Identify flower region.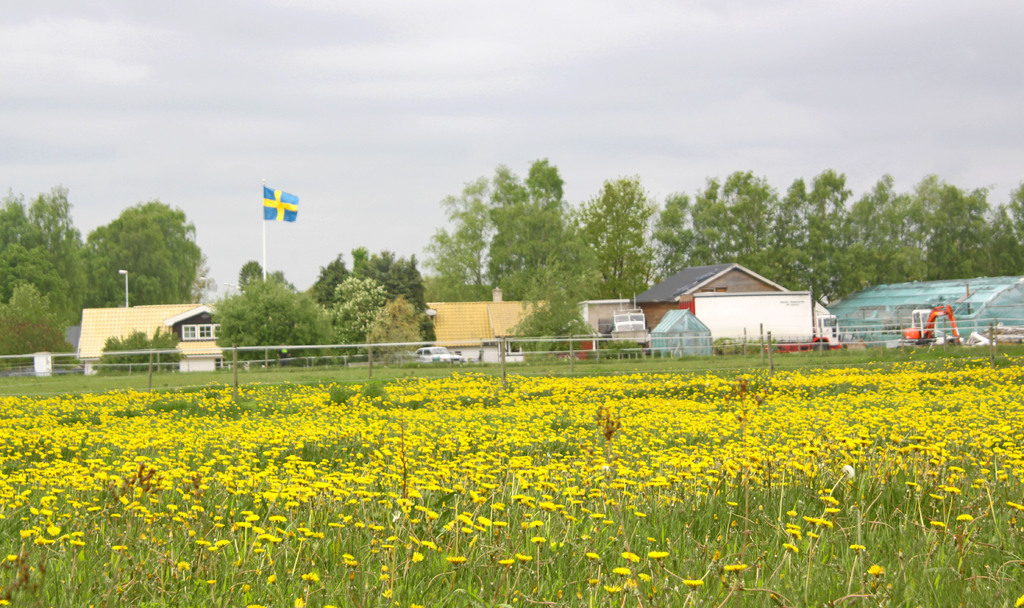
Region: <box>532,523,540,529</box>.
